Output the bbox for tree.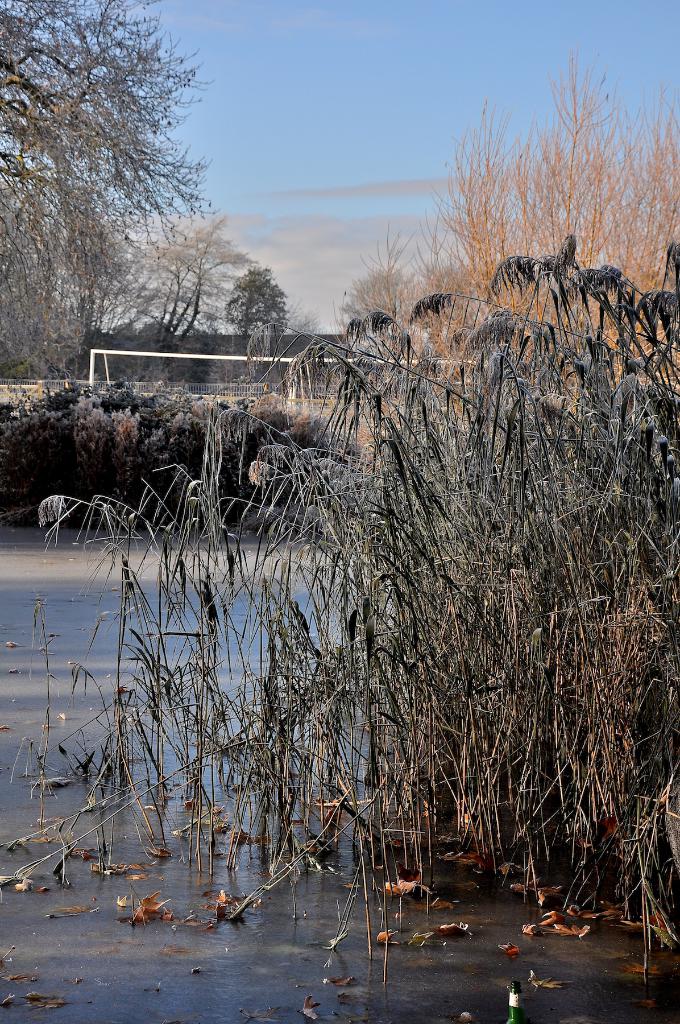
box(0, 0, 209, 386).
